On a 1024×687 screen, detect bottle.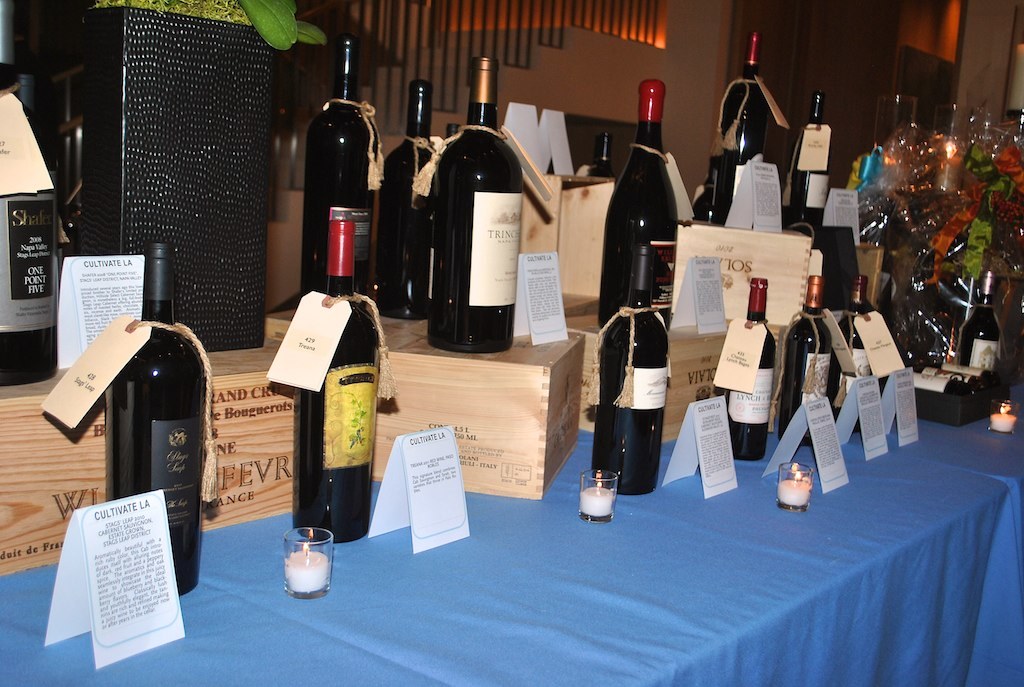
bbox(794, 93, 841, 233).
